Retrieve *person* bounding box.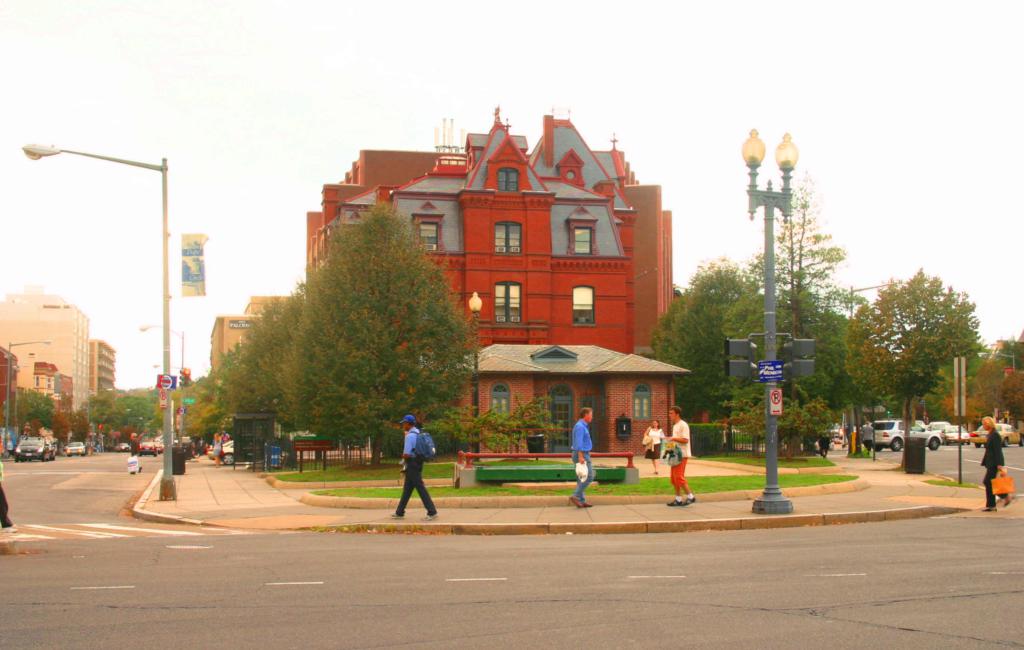
Bounding box: (left=978, top=411, right=1010, bottom=515).
